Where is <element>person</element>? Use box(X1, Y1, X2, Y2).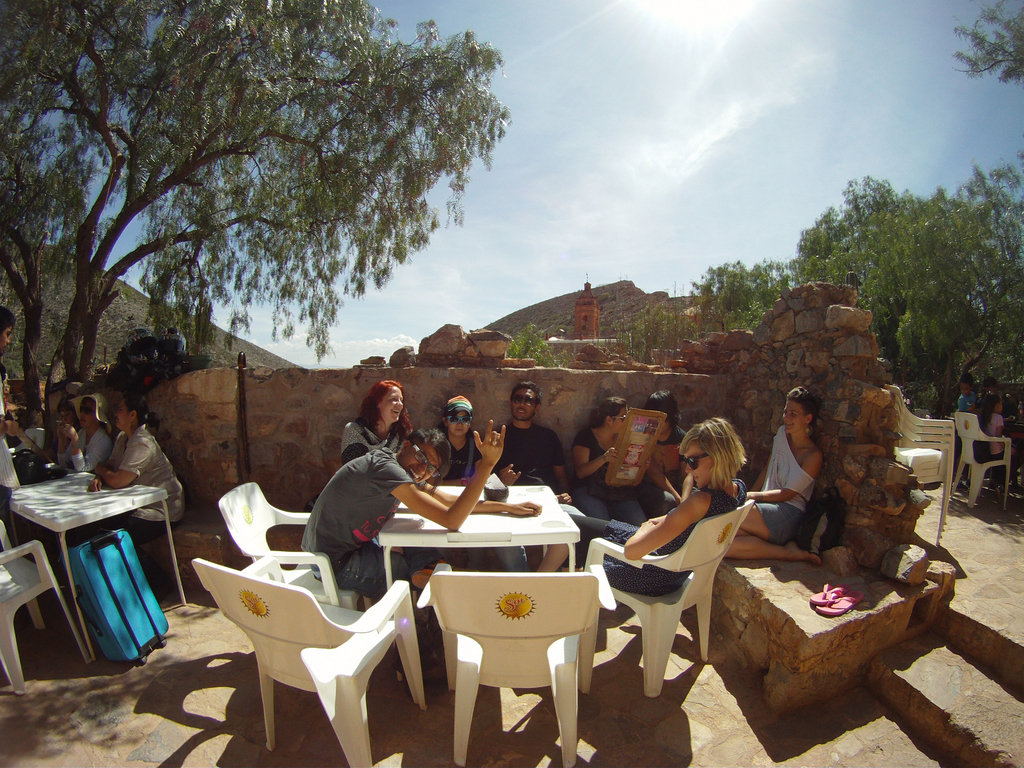
box(976, 394, 1017, 463).
